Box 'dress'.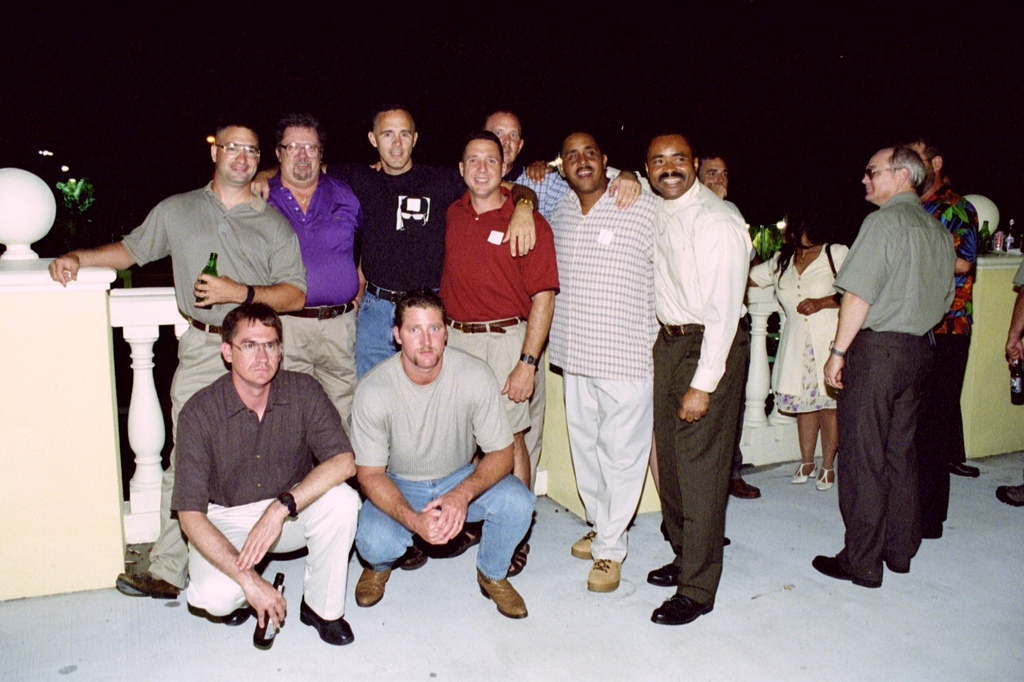
bbox(772, 326, 835, 414).
